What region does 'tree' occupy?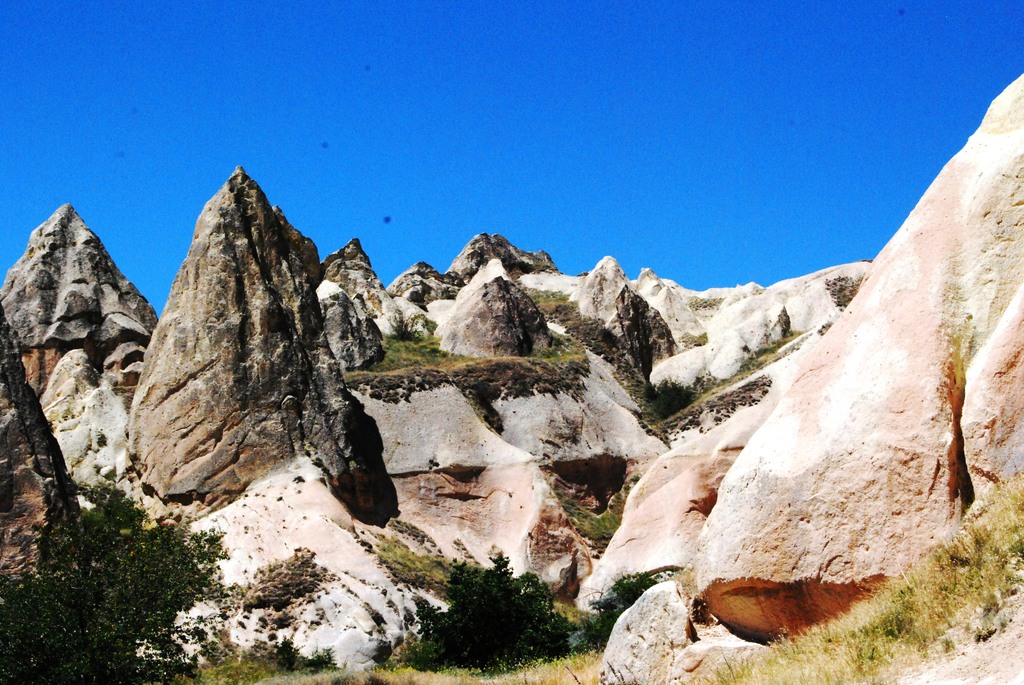
[x1=0, y1=484, x2=241, y2=684].
